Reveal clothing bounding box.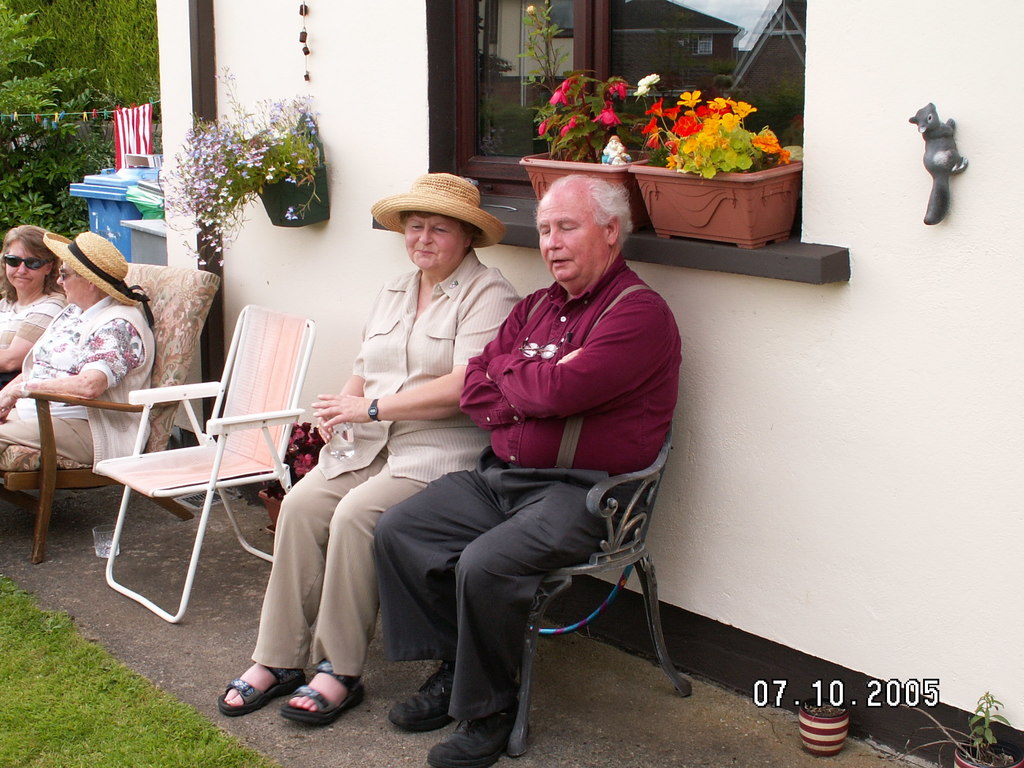
Revealed: l=246, t=240, r=523, b=670.
